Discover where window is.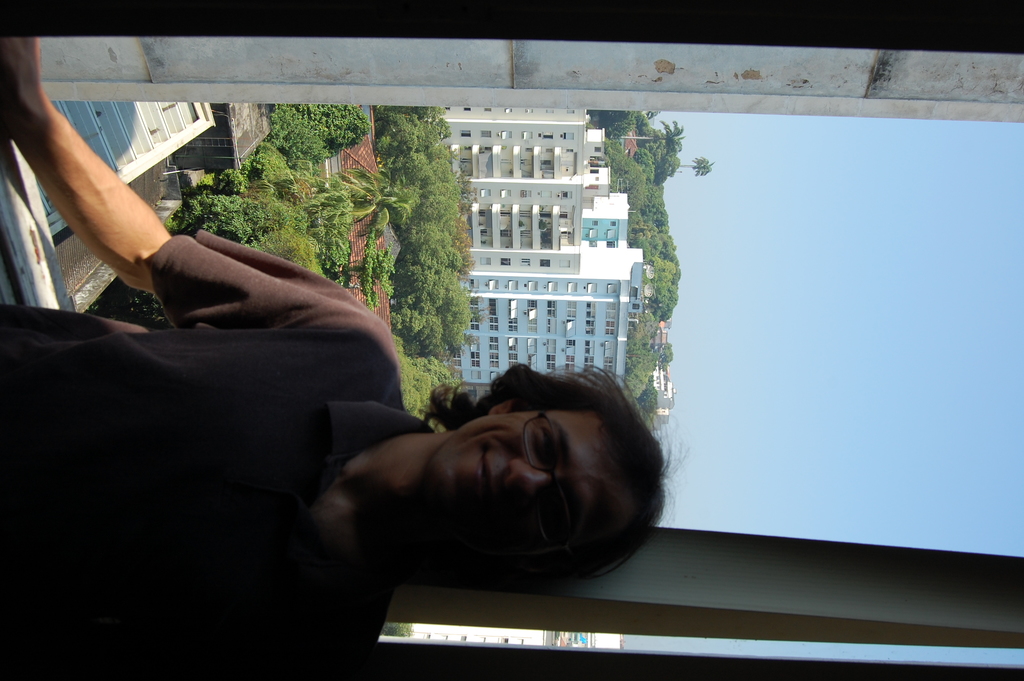
Discovered at left=527, top=337, right=537, bottom=353.
